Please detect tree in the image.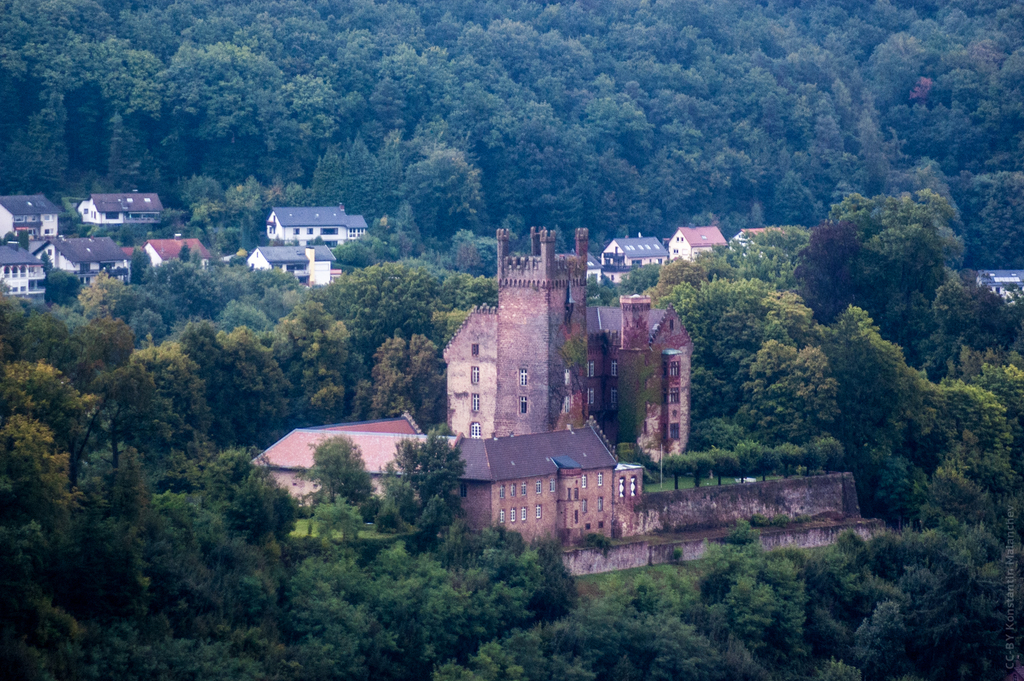
rect(858, 450, 920, 524).
